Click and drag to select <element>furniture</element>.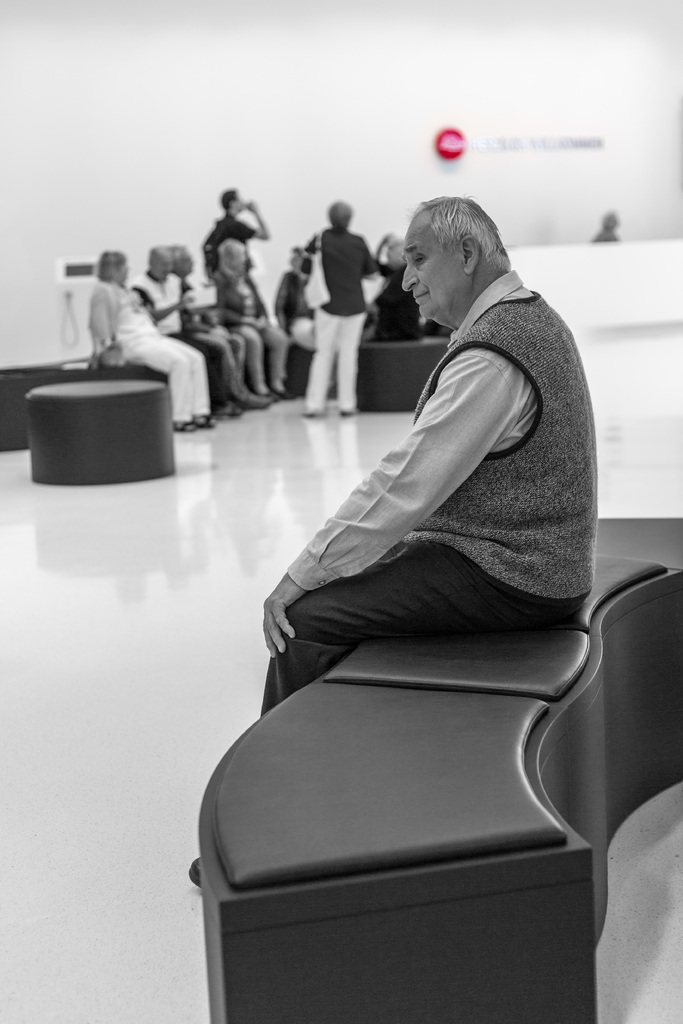
Selection: [22, 382, 176, 483].
